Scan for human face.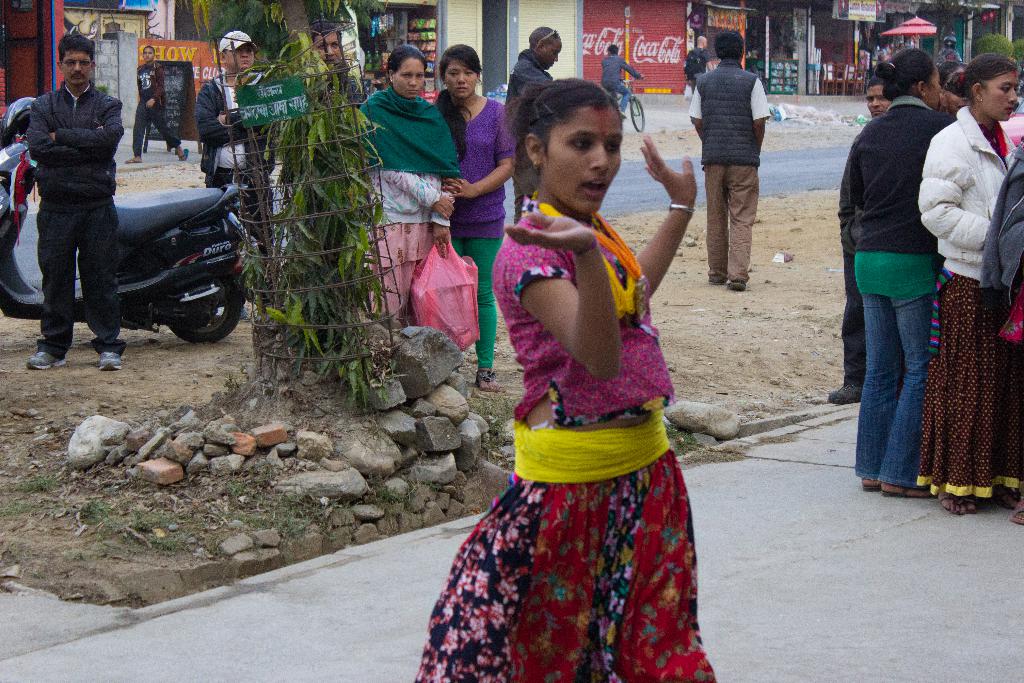
Scan result: <bbox>446, 63, 477, 99</bbox>.
